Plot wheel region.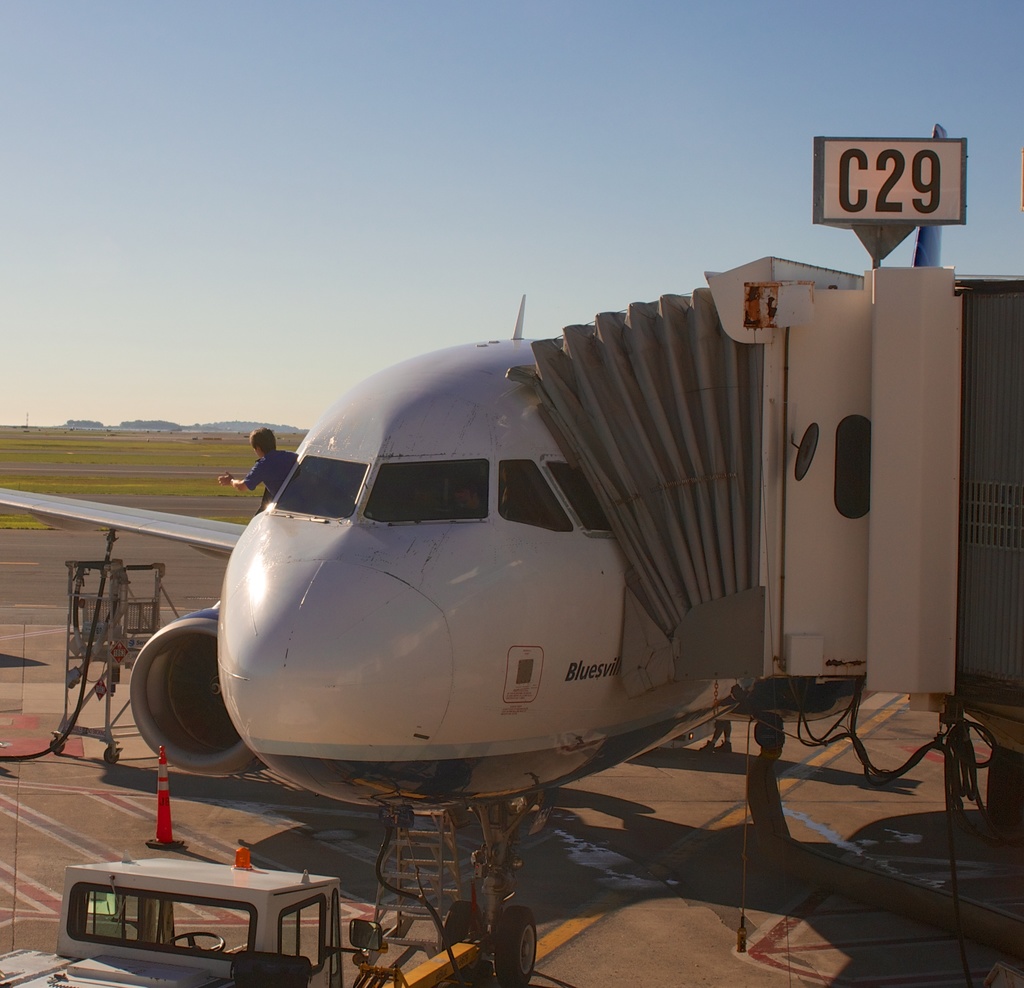
Plotted at box(49, 738, 64, 756).
